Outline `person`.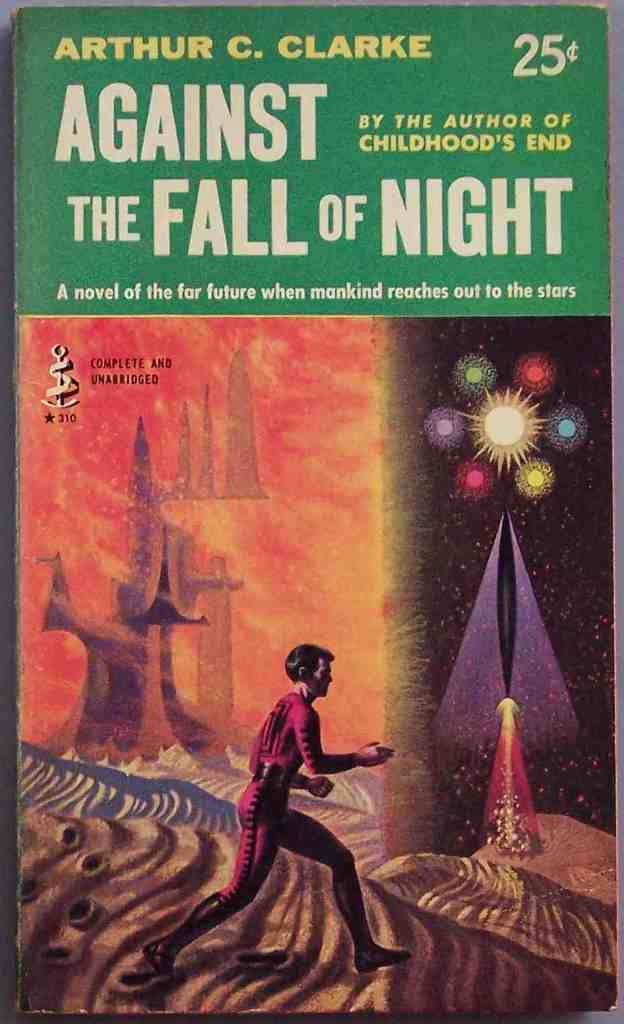
Outline: <bbox>170, 640, 389, 999</bbox>.
